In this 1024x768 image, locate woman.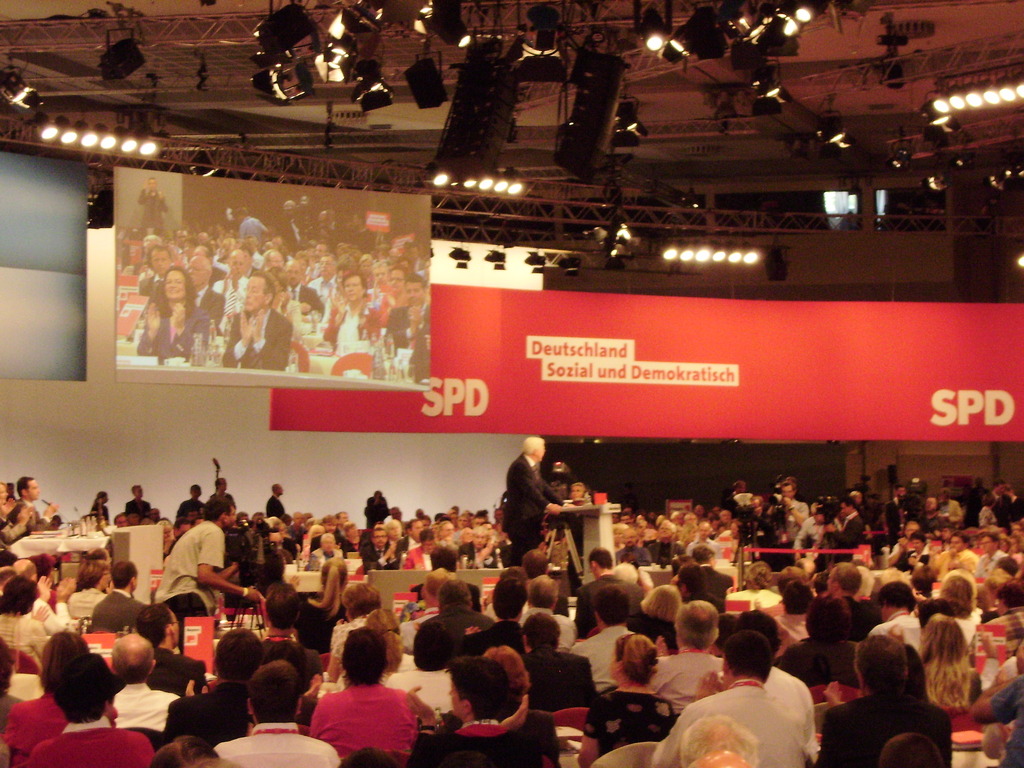
Bounding box: <region>643, 578, 684, 637</region>.
